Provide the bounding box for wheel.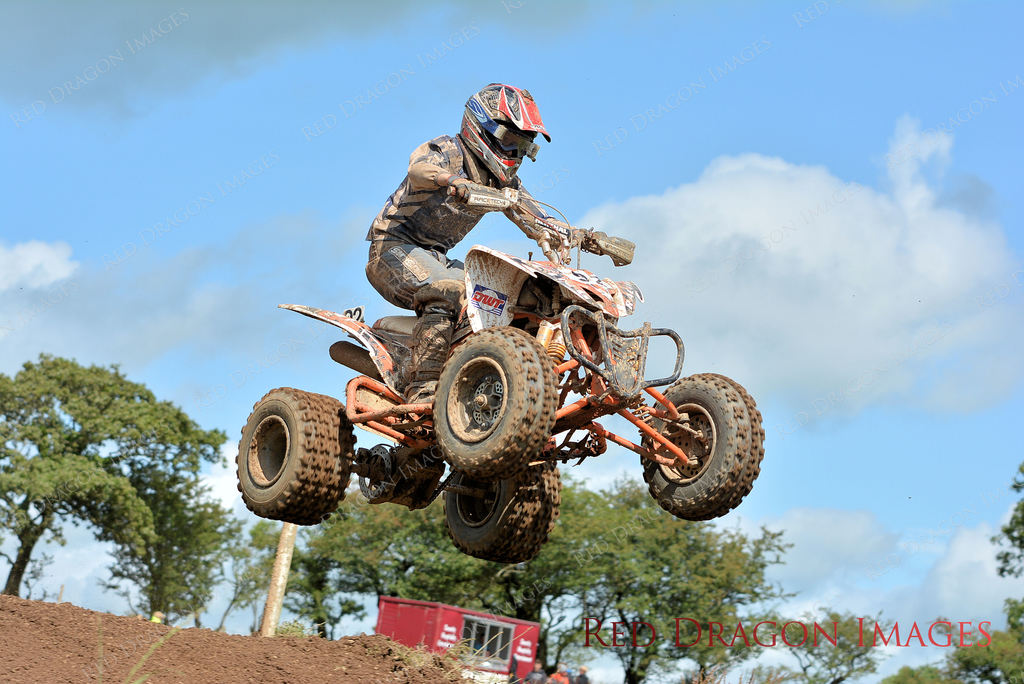
<bbox>439, 466, 566, 568</bbox>.
